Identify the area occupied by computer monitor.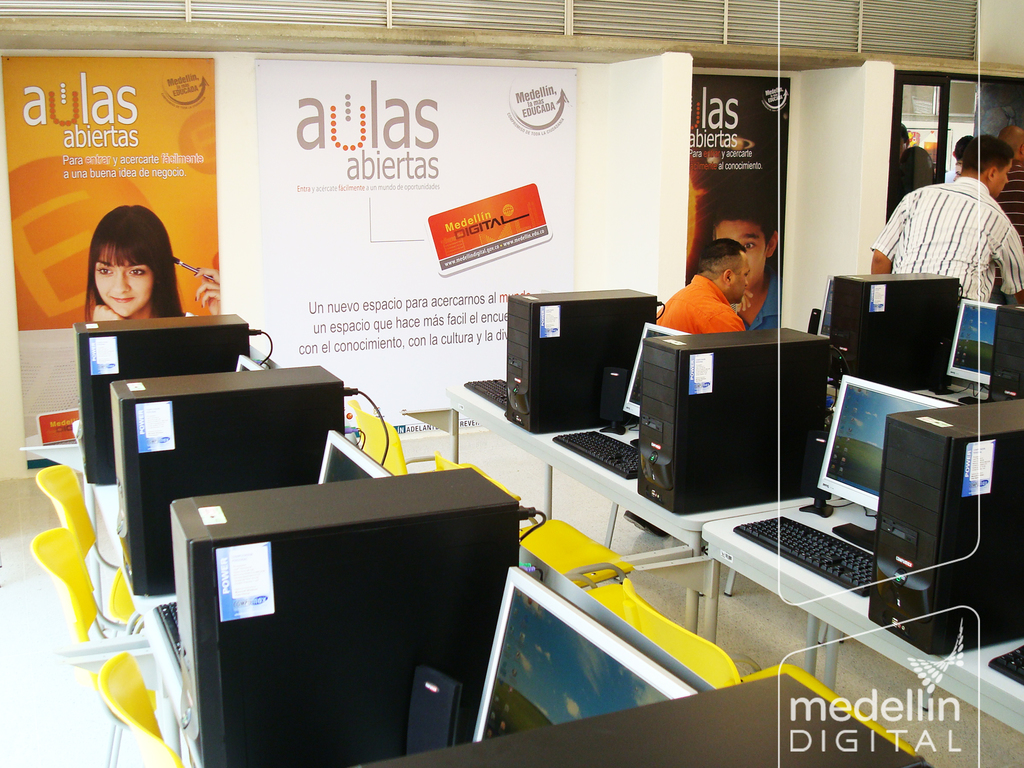
Area: left=618, top=320, right=695, bottom=450.
